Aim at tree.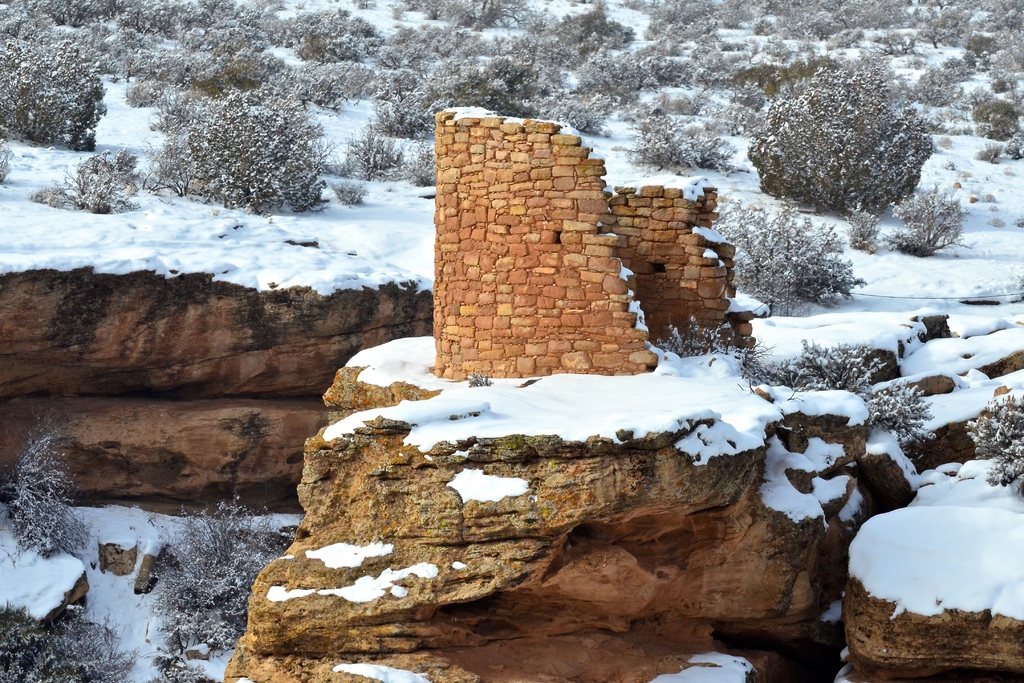
Aimed at (left=719, top=190, right=872, bottom=315).
